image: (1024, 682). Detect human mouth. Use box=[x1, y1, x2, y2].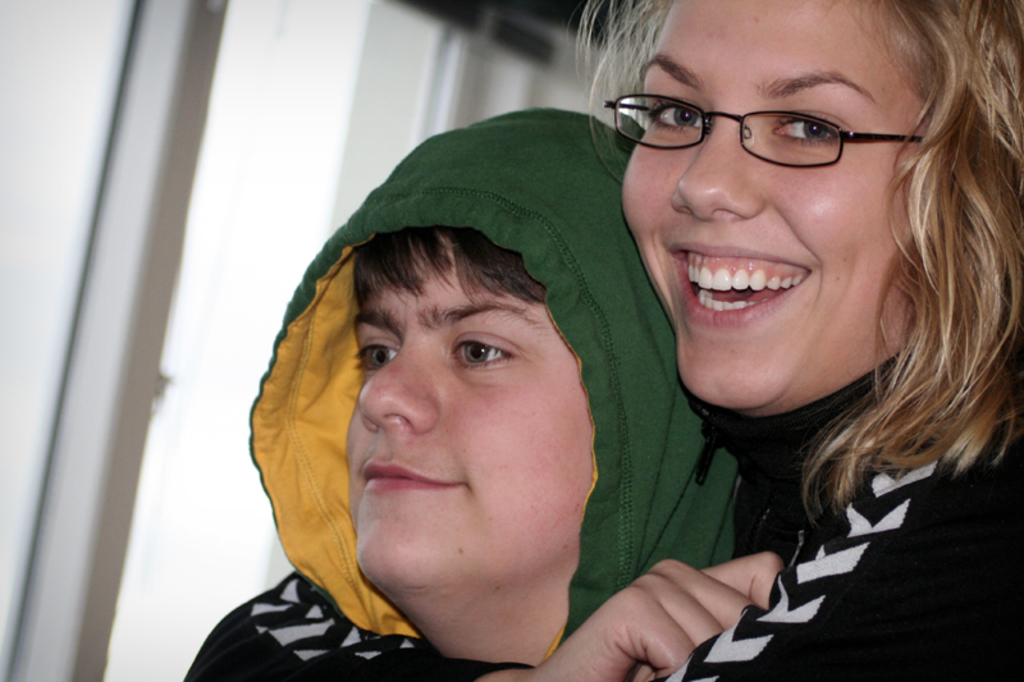
box=[667, 247, 852, 311].
